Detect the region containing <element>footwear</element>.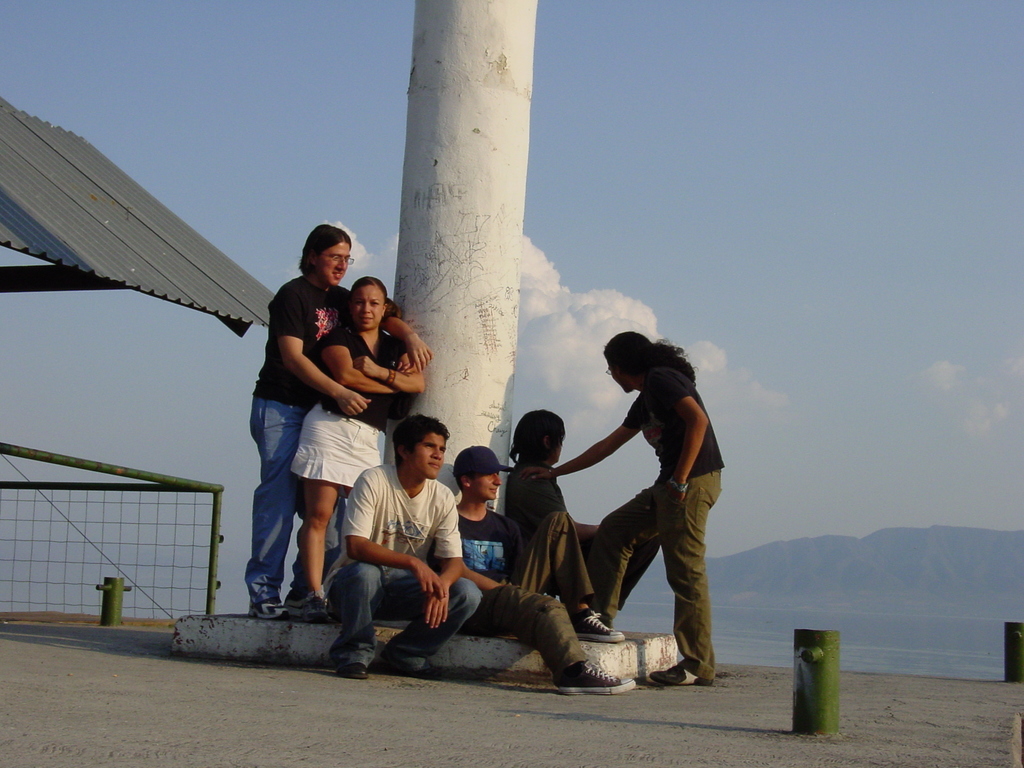
<region>650, 657, 711, 688</region>.
